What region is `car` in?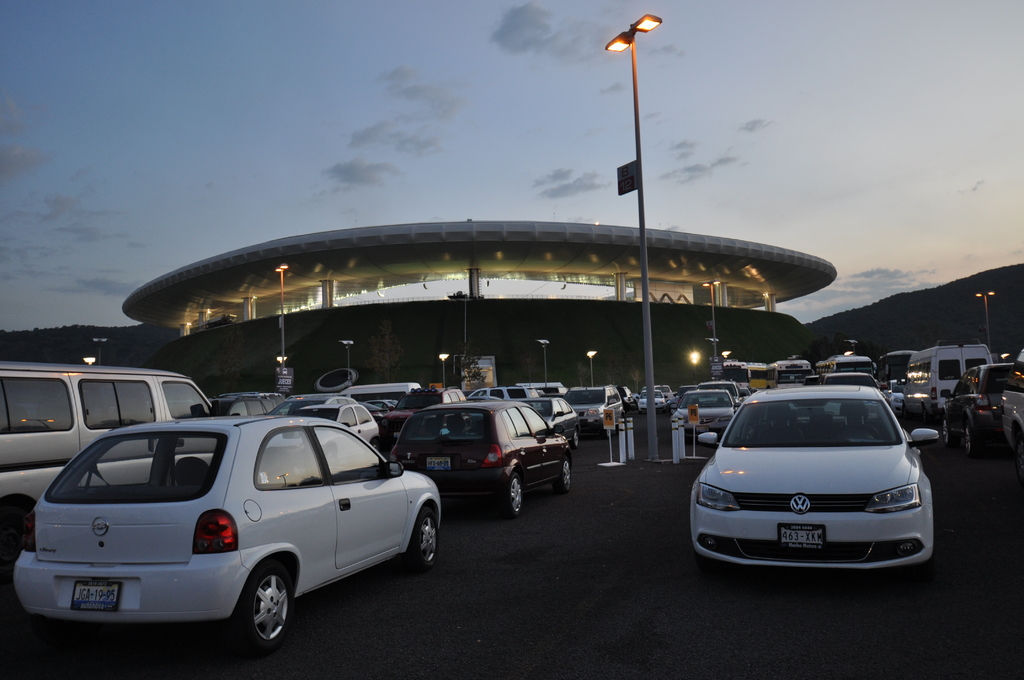
<box>820,357,890,394</box>.
